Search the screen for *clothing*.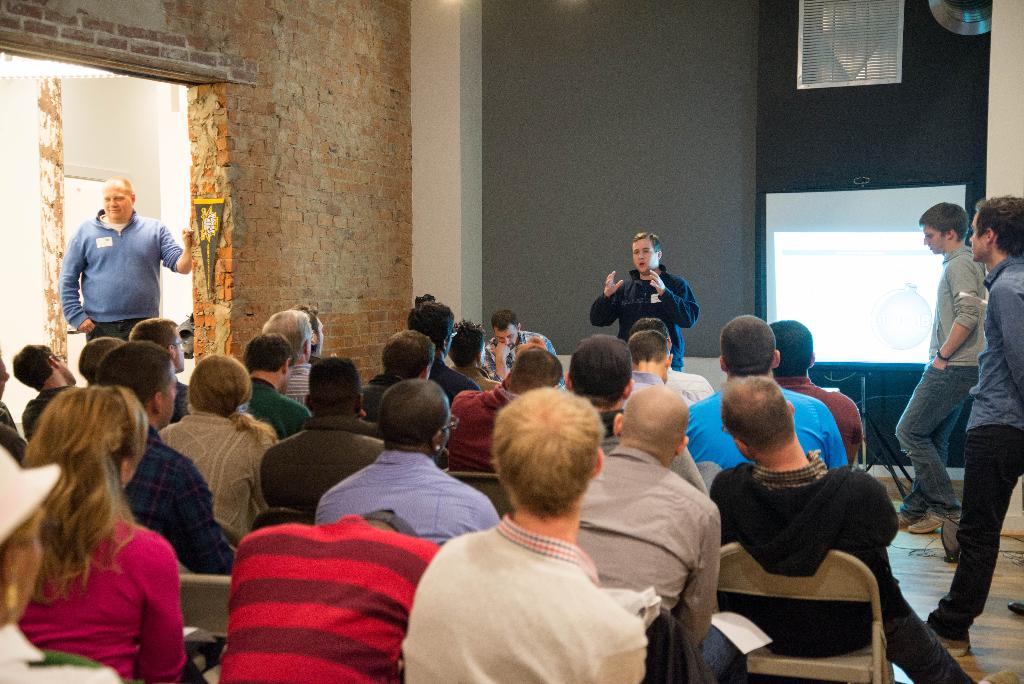
Found at 60,190,172,341.
